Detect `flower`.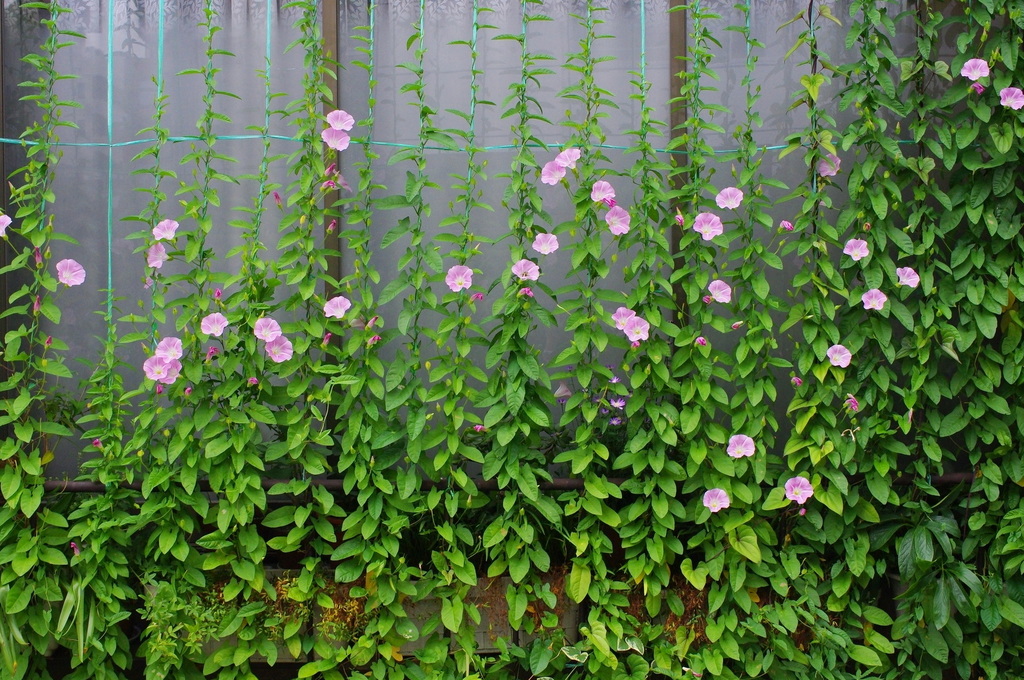
Detected at [893,265,922,287].
